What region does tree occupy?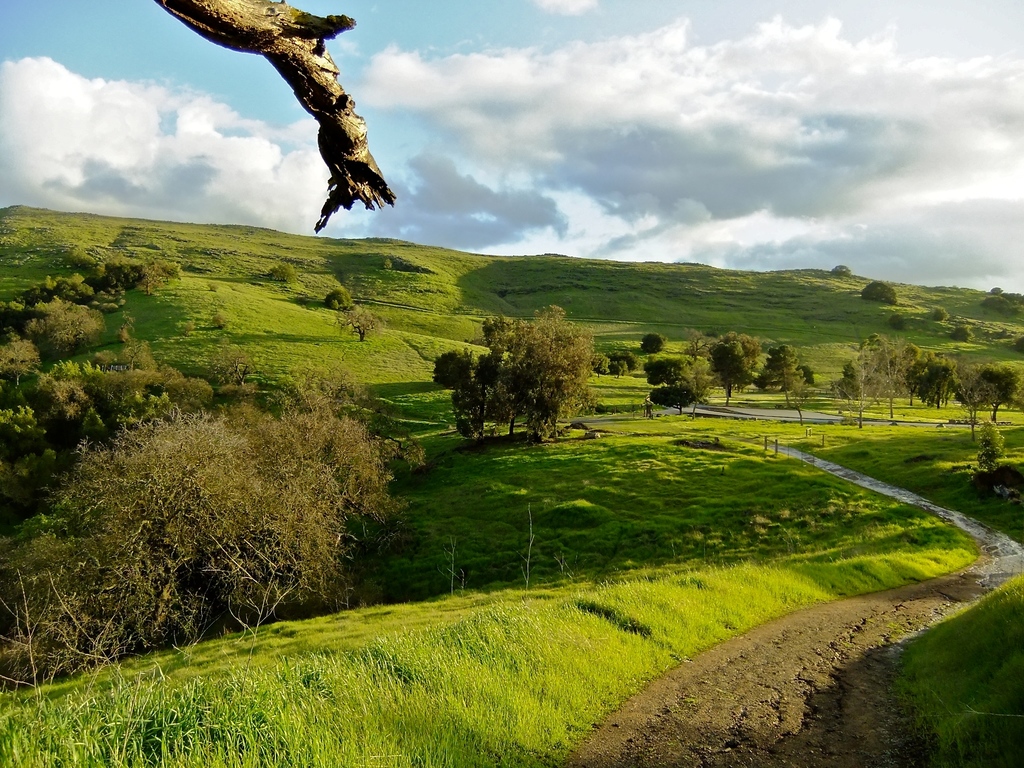
pyautogui.locateOnScreen(644, 356, 710, 415).
